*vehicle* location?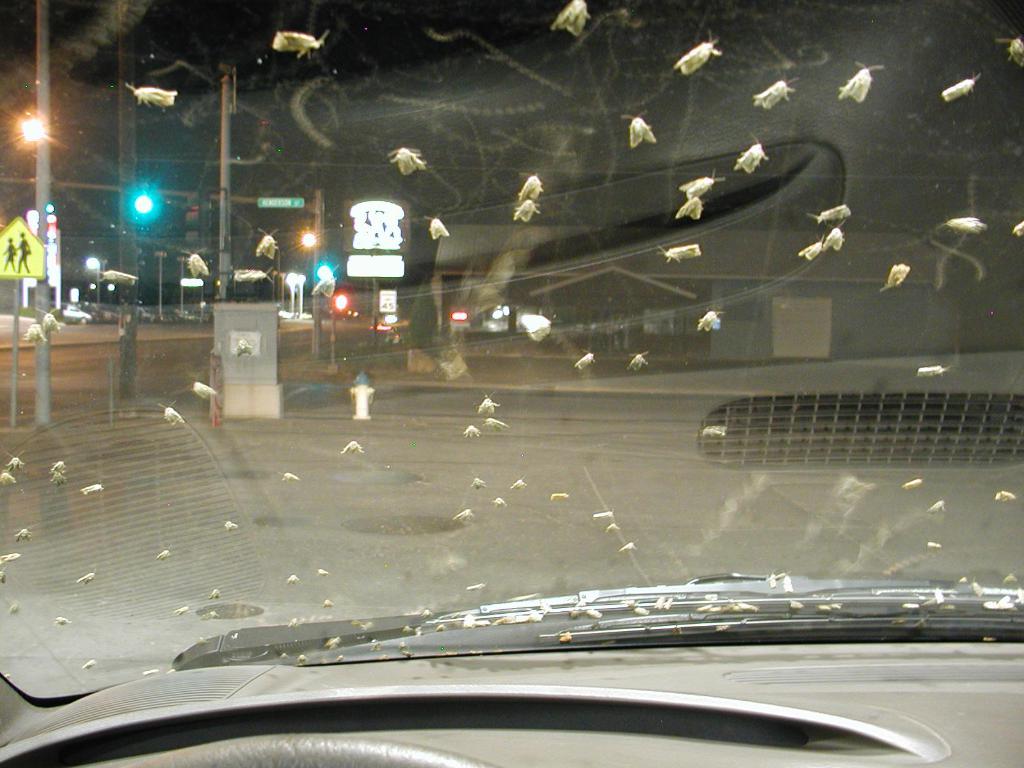
[left=0, top=0, right=1023, bottom=767]
